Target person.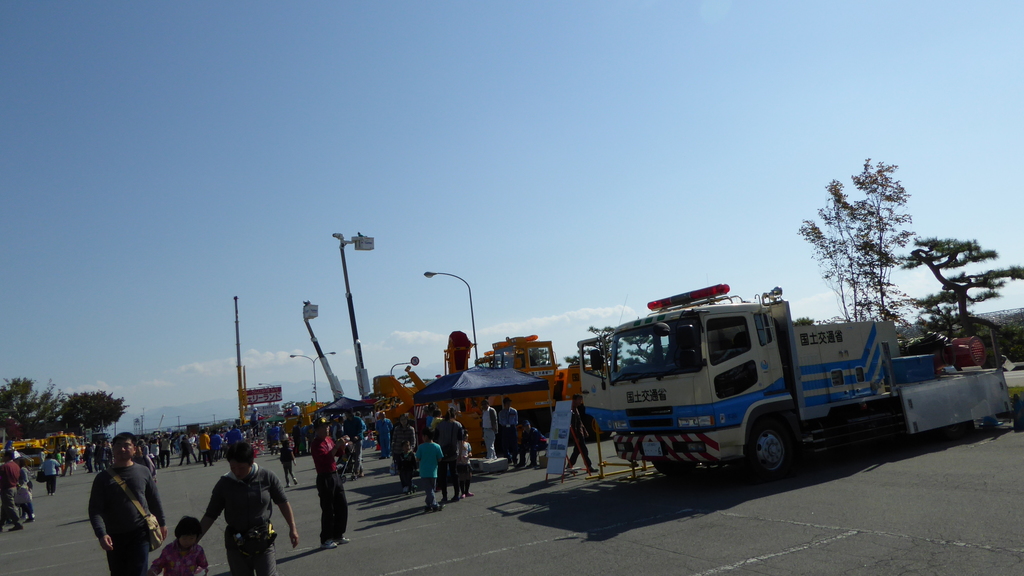
Target region: (312,424,349,546).
